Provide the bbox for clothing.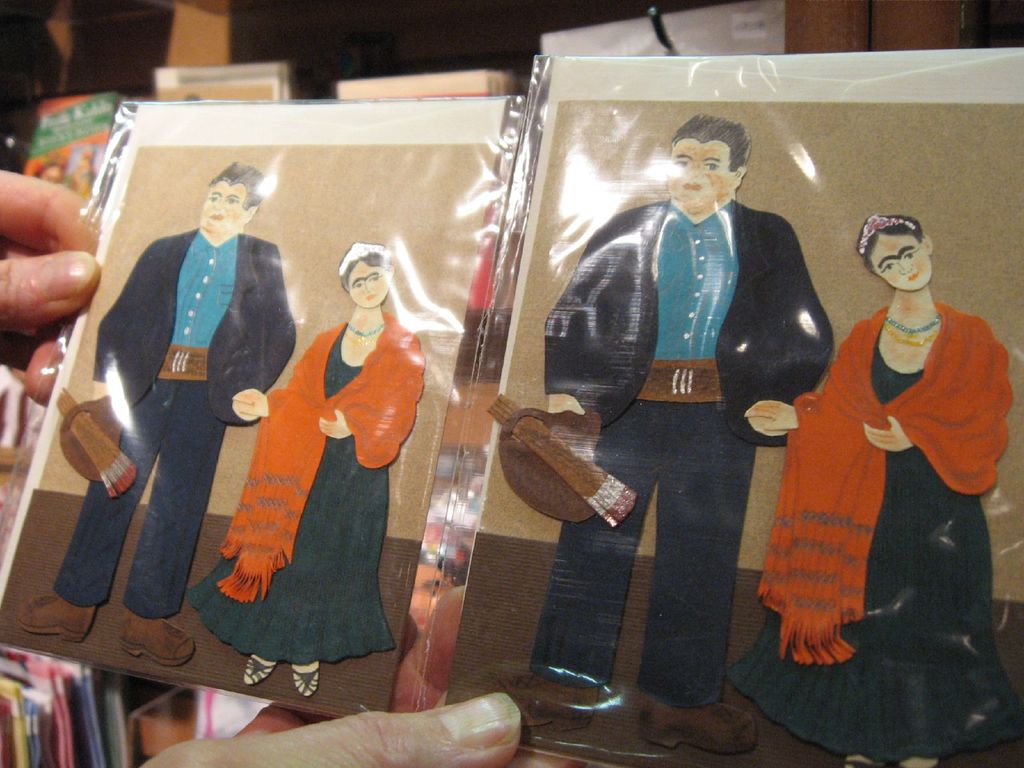
<region>181, 307, 431, 664</region>.
